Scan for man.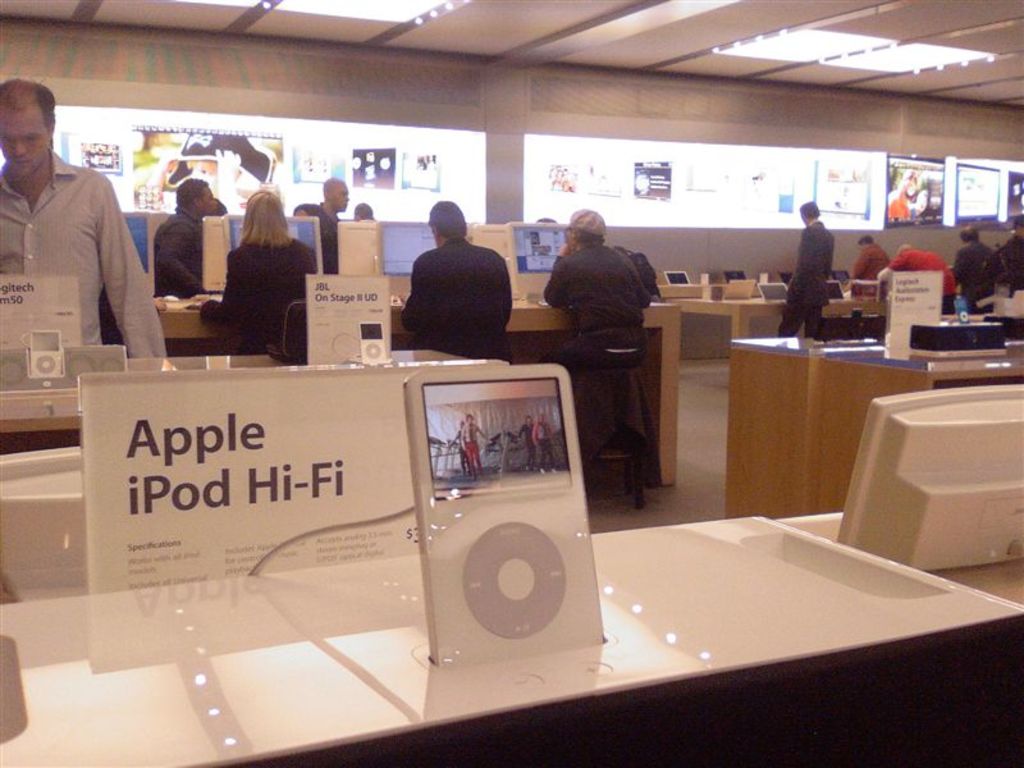
Scan result: bbox=[154, 178, 221, 308].
